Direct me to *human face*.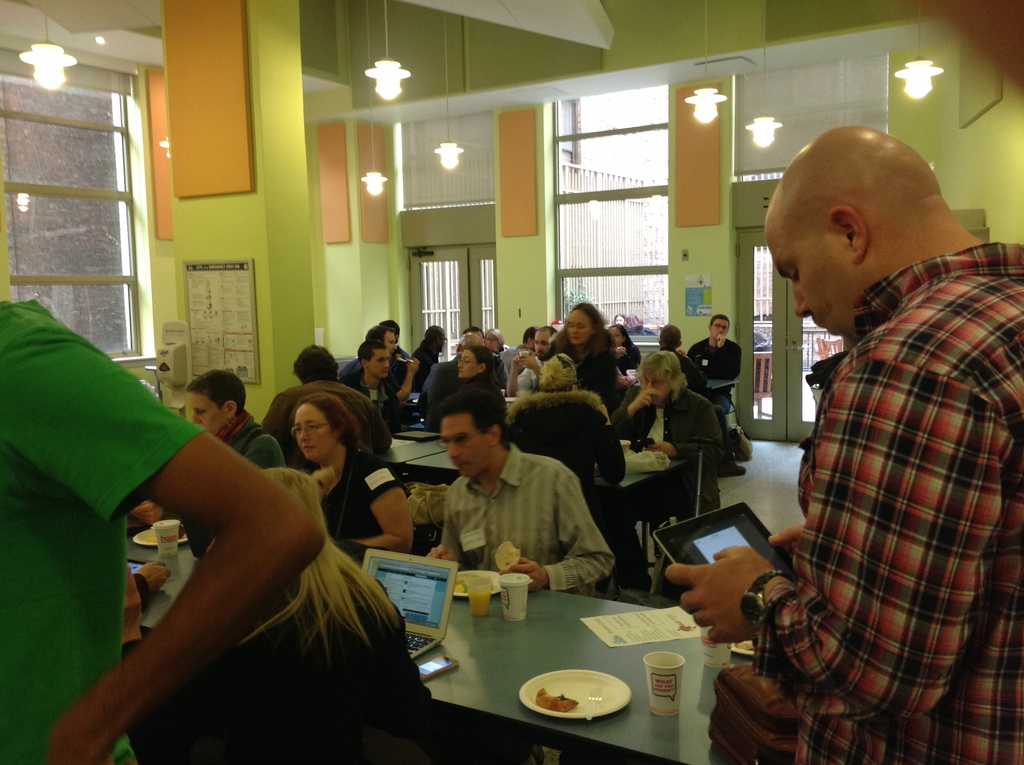
Direction: left=765, top=230, right=856, bottom=341.
